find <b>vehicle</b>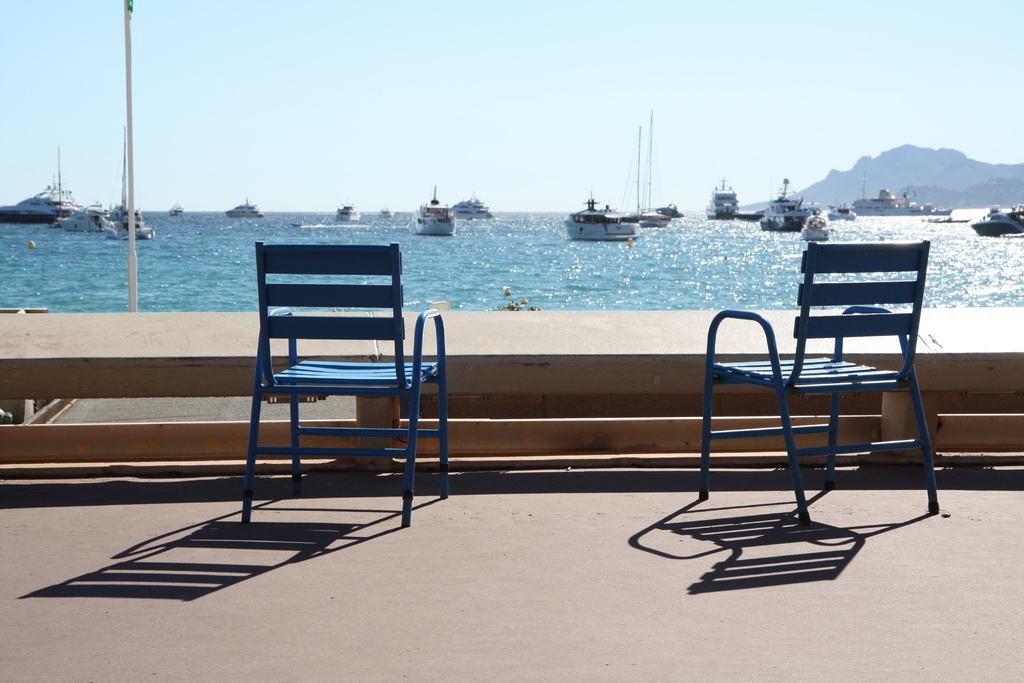
379, 207, 394, 217
